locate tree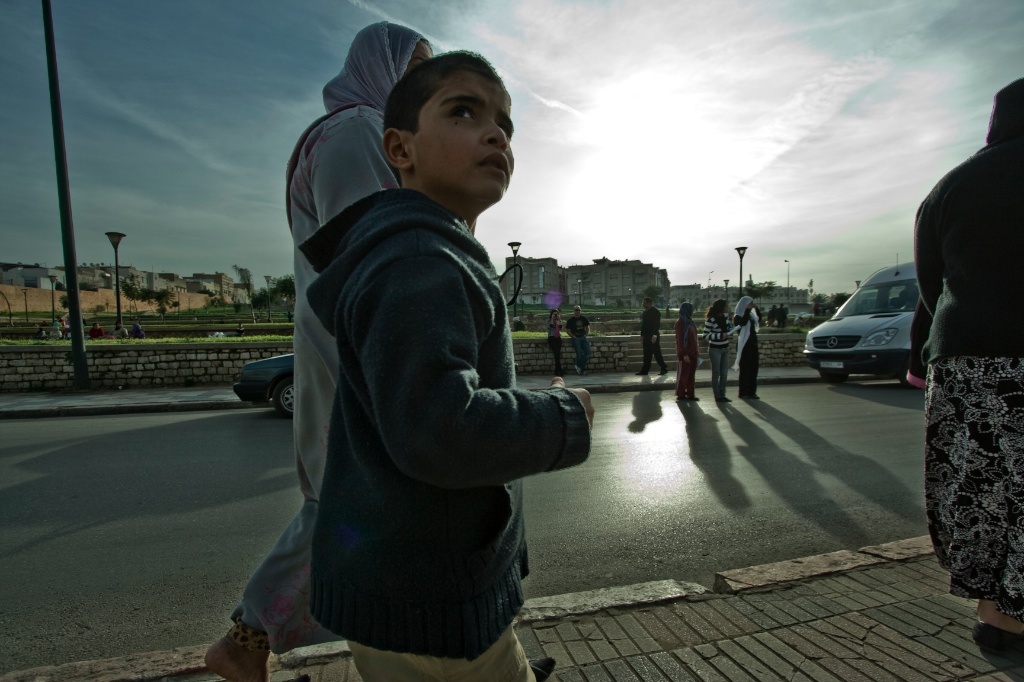
left=272, top=280, right=297, bottom=312
